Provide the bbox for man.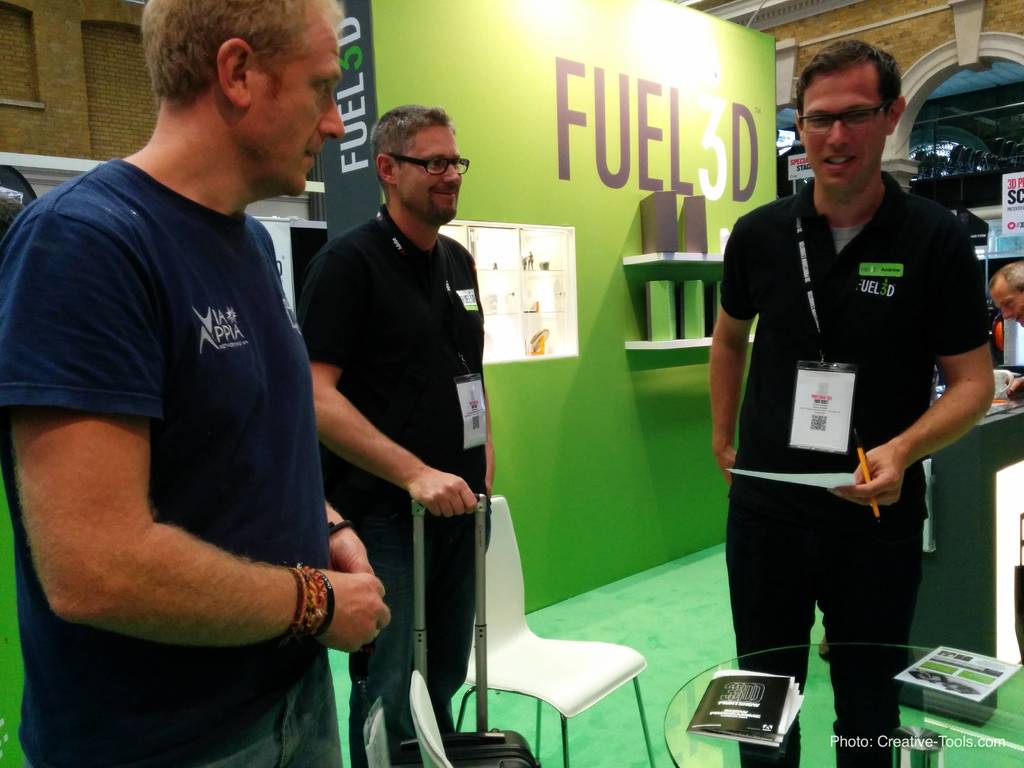
293,101,495,766.
